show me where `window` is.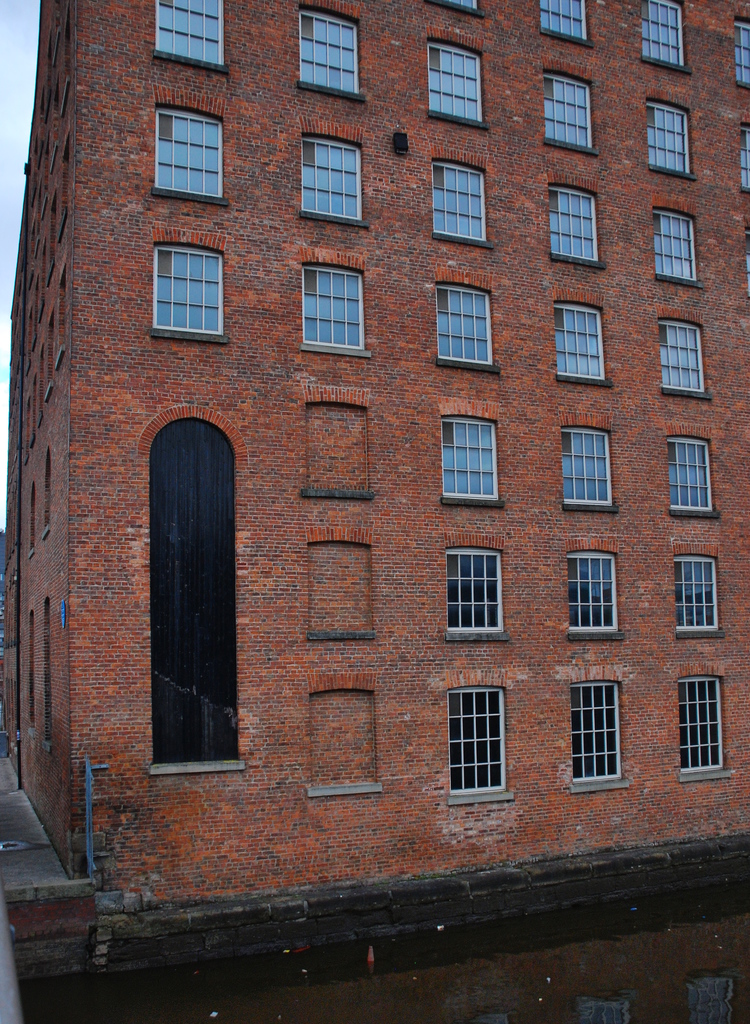
`window` is at left=163, top=244, right=224, bottom=337.
